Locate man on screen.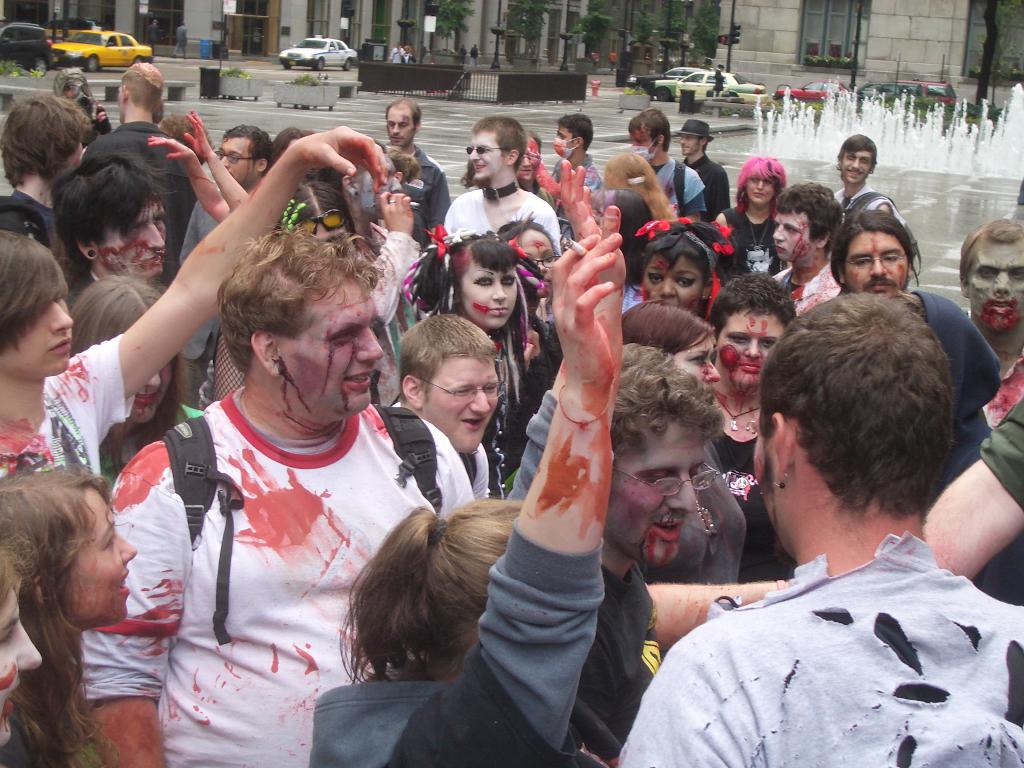
On screen at <region>165, 124, 292, 410</region>.
